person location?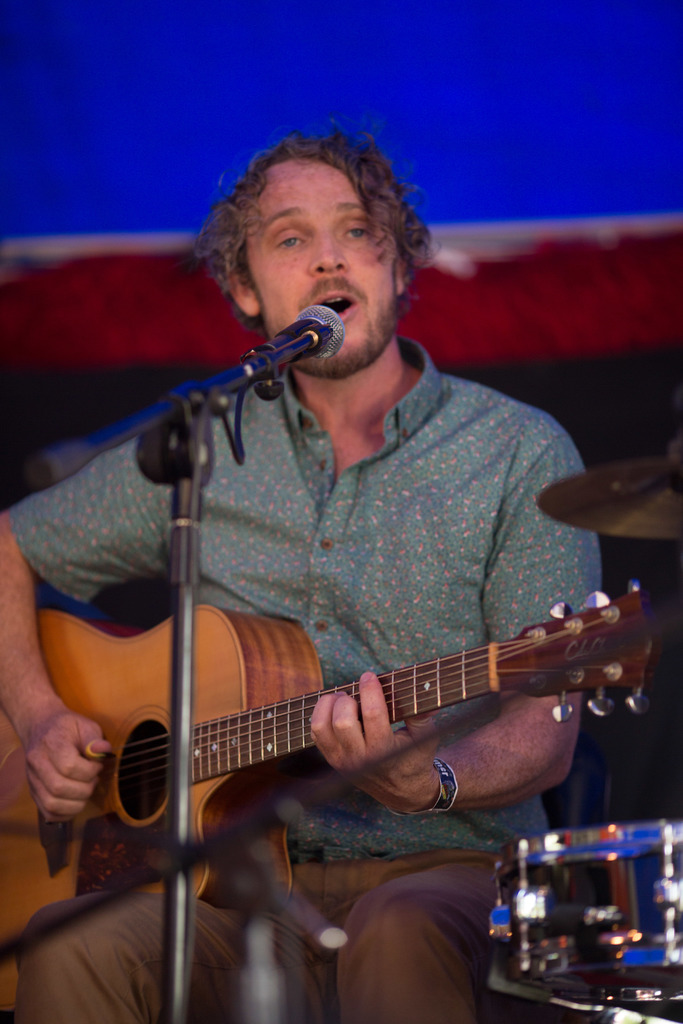
bbox=(0, 112, 601, 1023)
